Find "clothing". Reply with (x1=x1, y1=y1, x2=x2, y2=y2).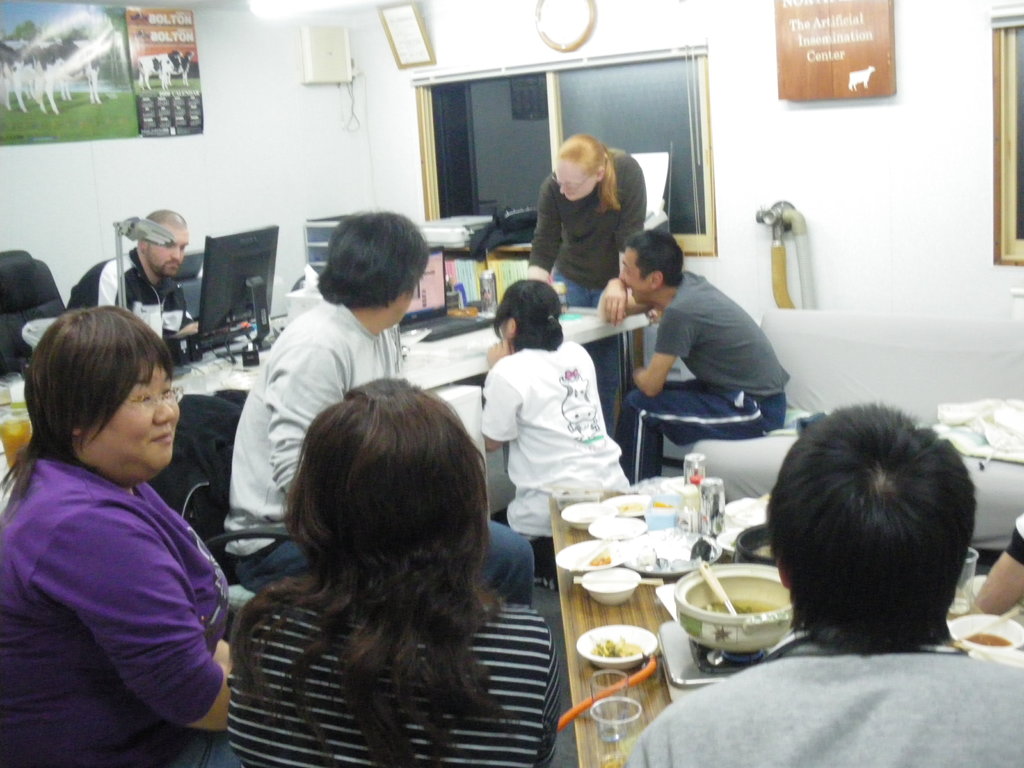
(x1=63, y1=253, x2=204, y2=365).
